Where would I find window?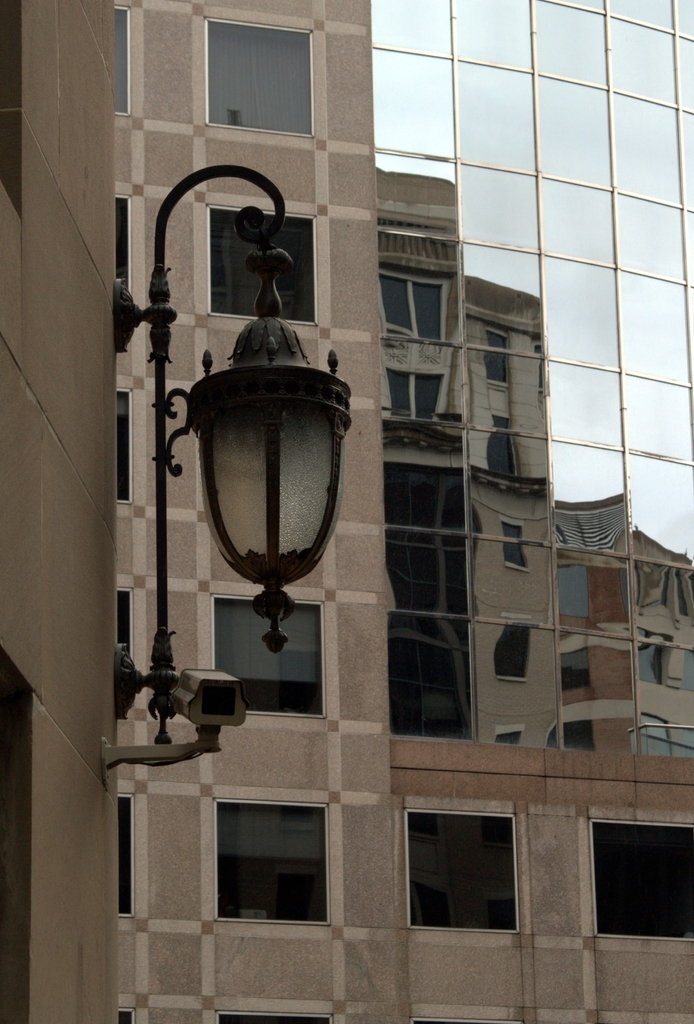
At x1=117 y1=389 x2=134 y2=503.
